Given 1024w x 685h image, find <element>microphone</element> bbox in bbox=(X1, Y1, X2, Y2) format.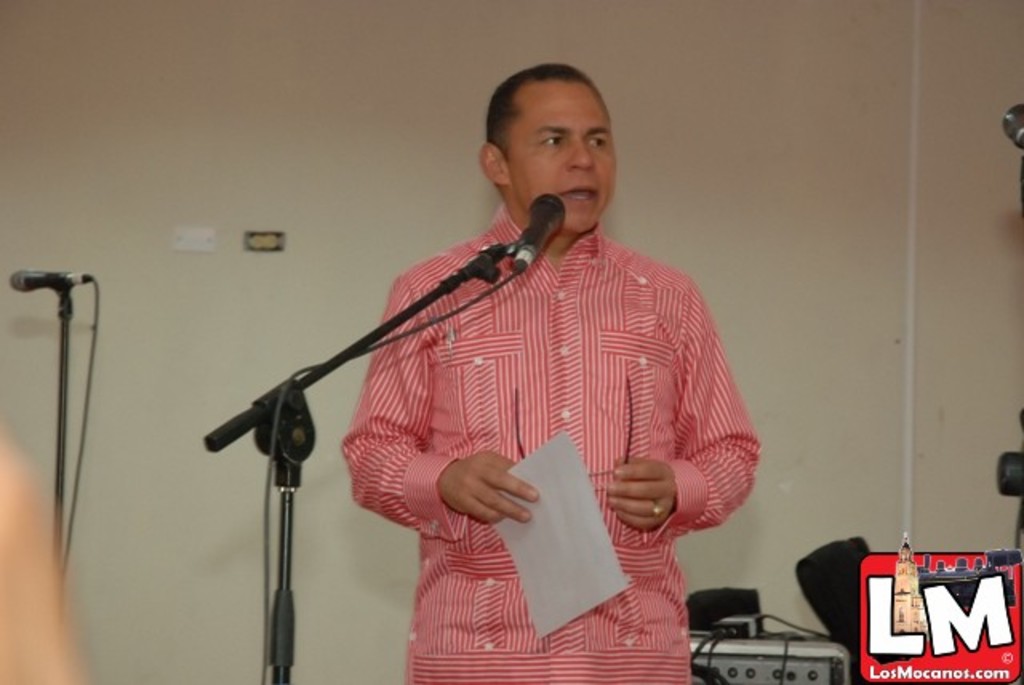
bbox=(520, 192, 566, 256).
